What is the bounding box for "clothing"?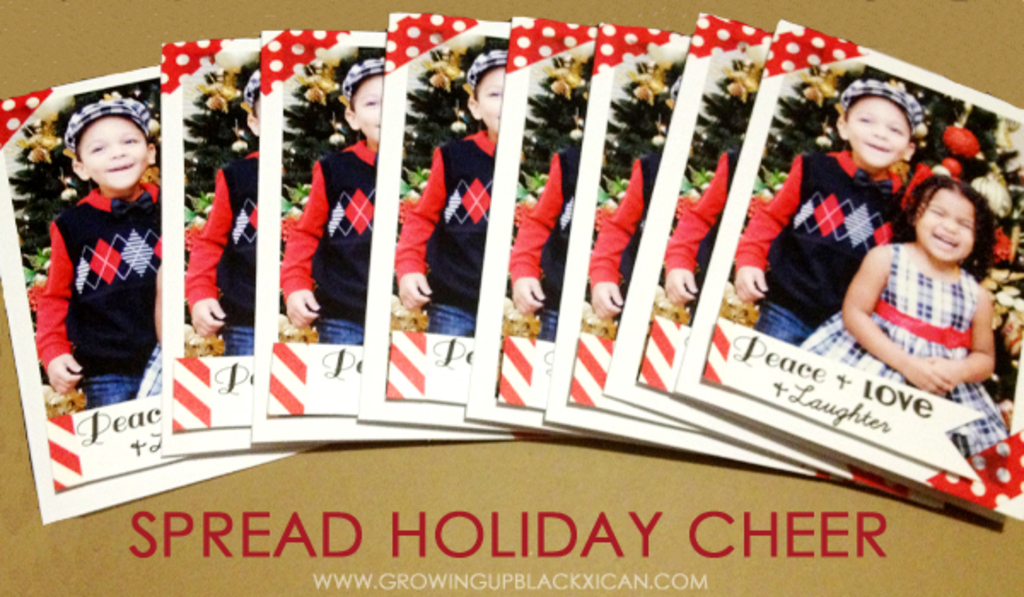
box(589, 154, 659, 334).
